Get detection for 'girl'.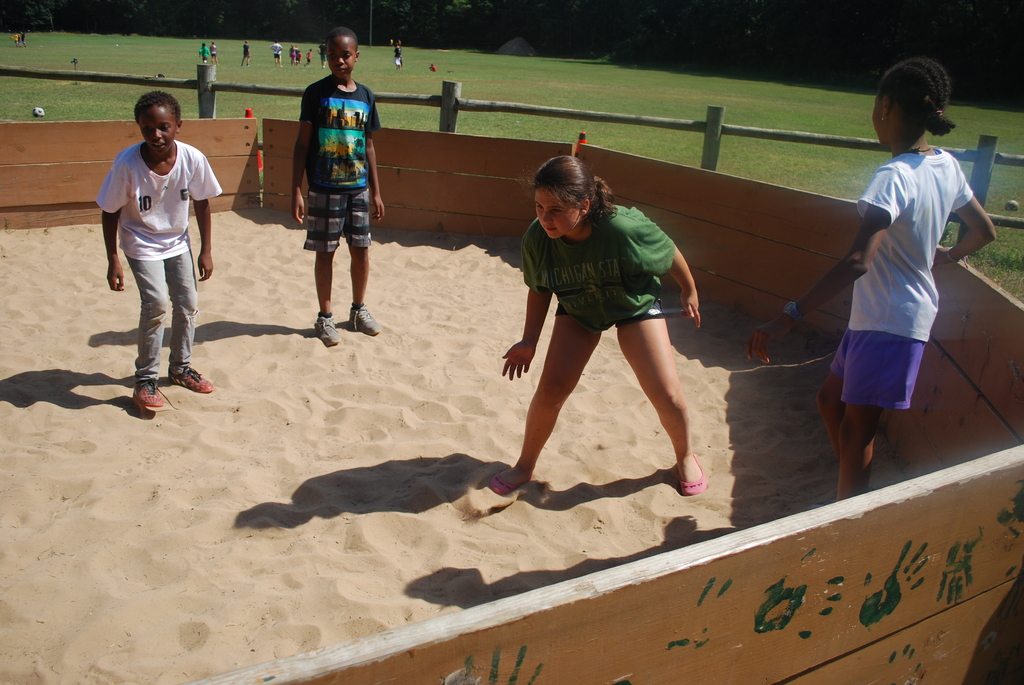
Detection: [left=750, top=56, right=999, bottom=498].
